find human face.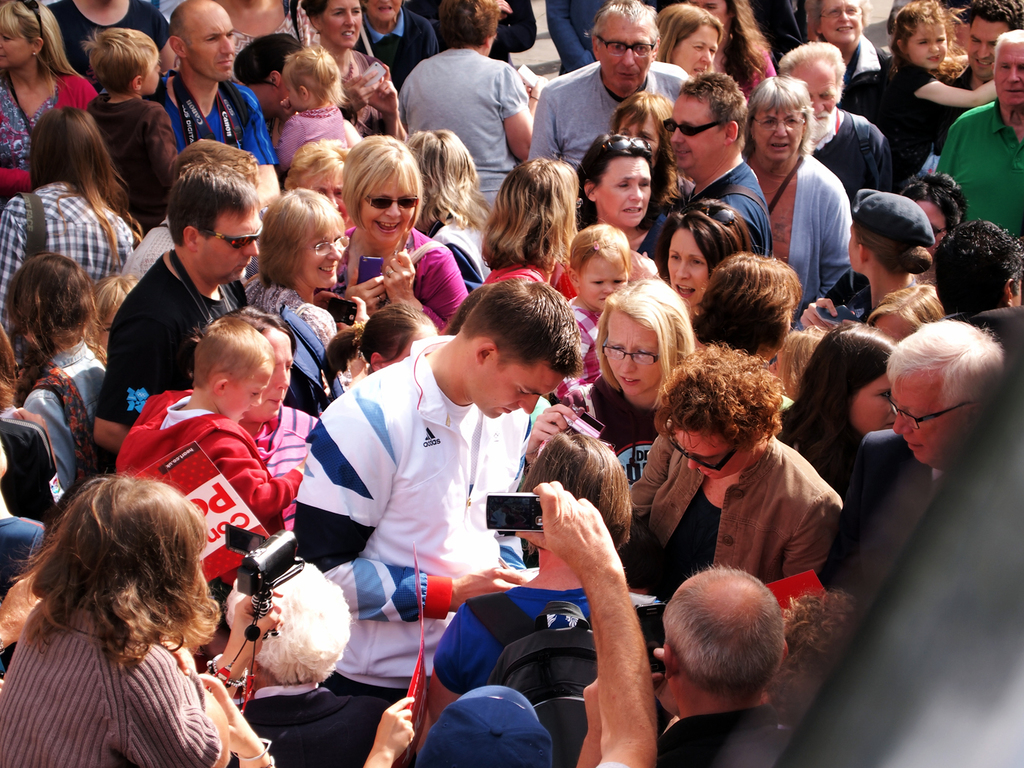
pyautogui.locateOnScreen(914, 198, 950, 252).
